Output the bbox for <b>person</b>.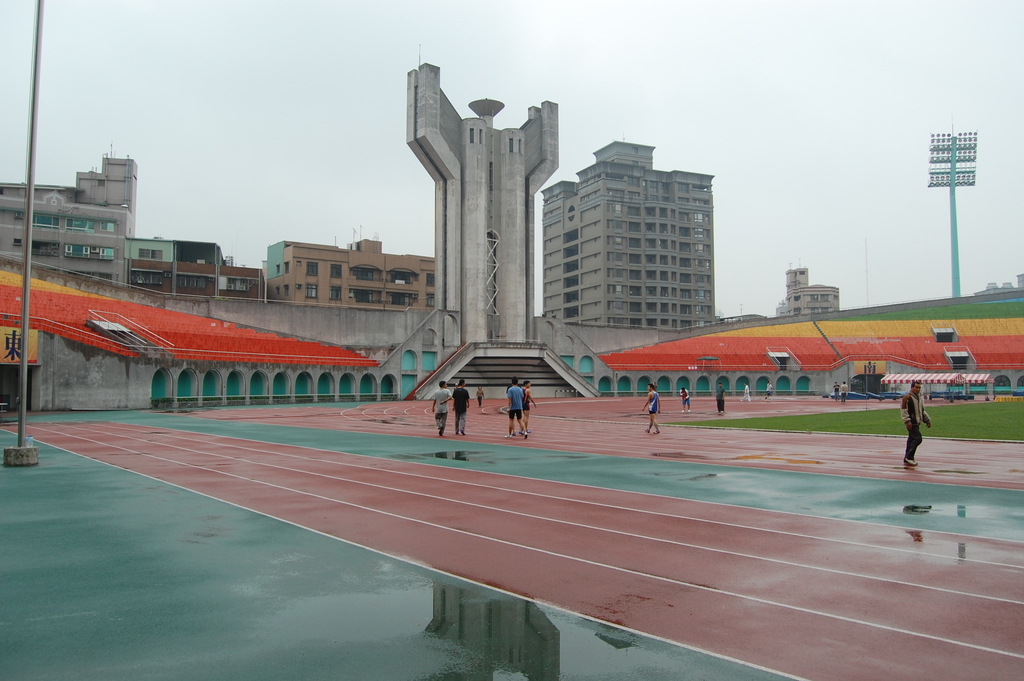
bbox(677, 388, 692, 413).
